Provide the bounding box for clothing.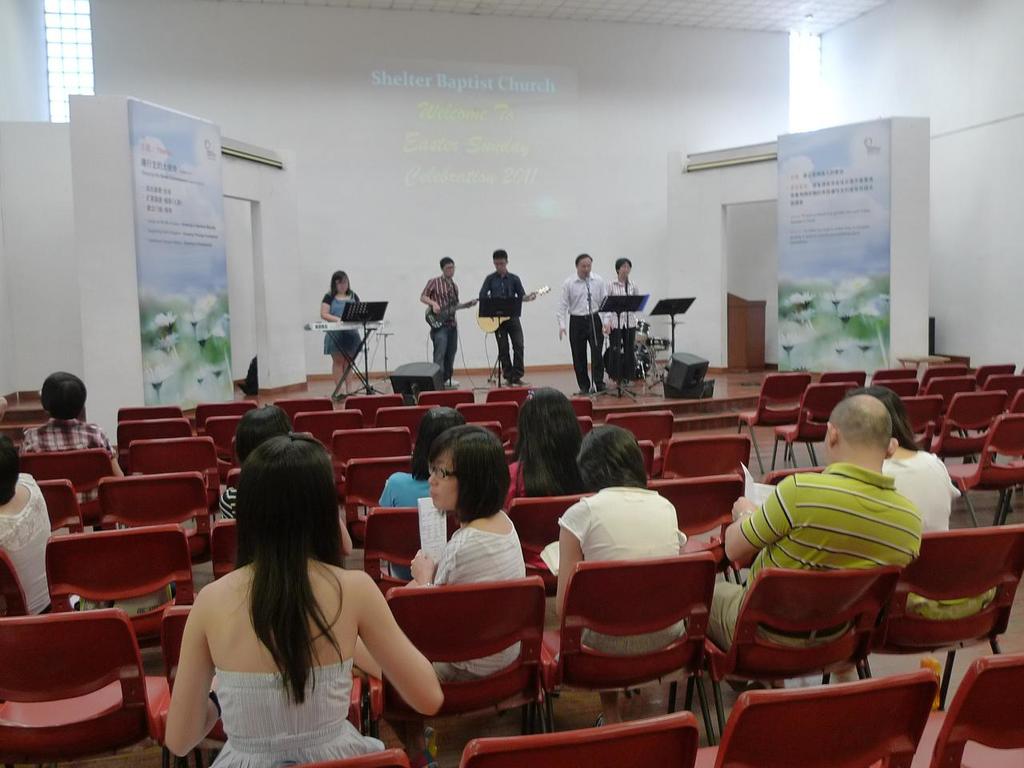
{"x1": 477, "y1": 272, "x2": 526, "y2": 380}.
